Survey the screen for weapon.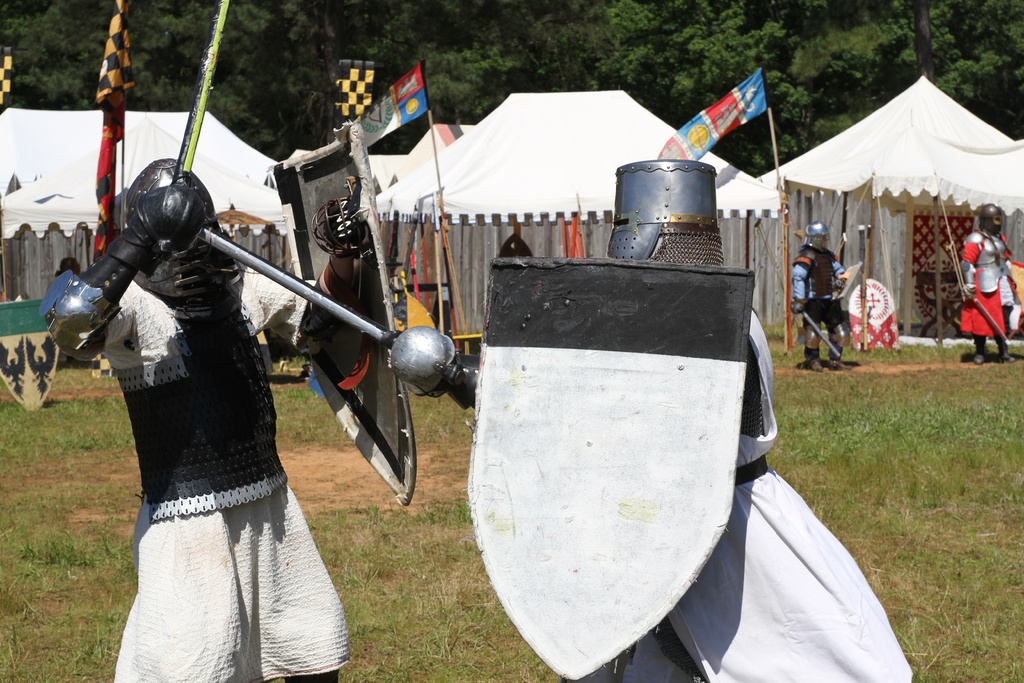
Survey found: select_region(791, 302, 842, 360).
